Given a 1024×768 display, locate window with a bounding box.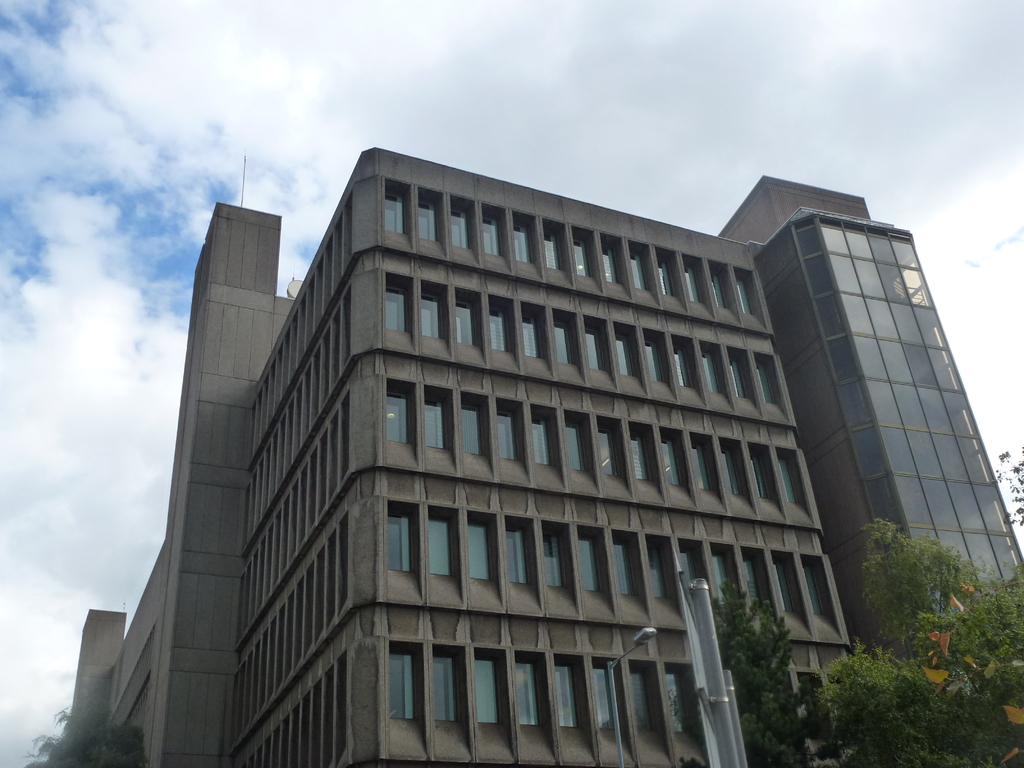
Located: region(712, 273, 724, 308).
